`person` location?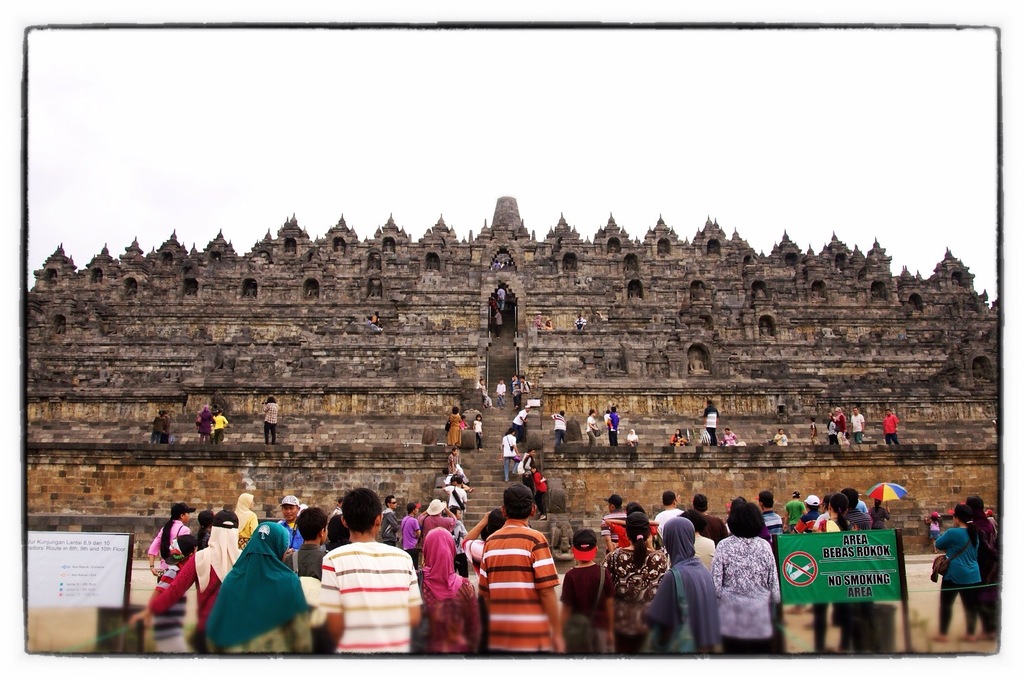
[x1=495, y1=376, x2=506, y2=407]
